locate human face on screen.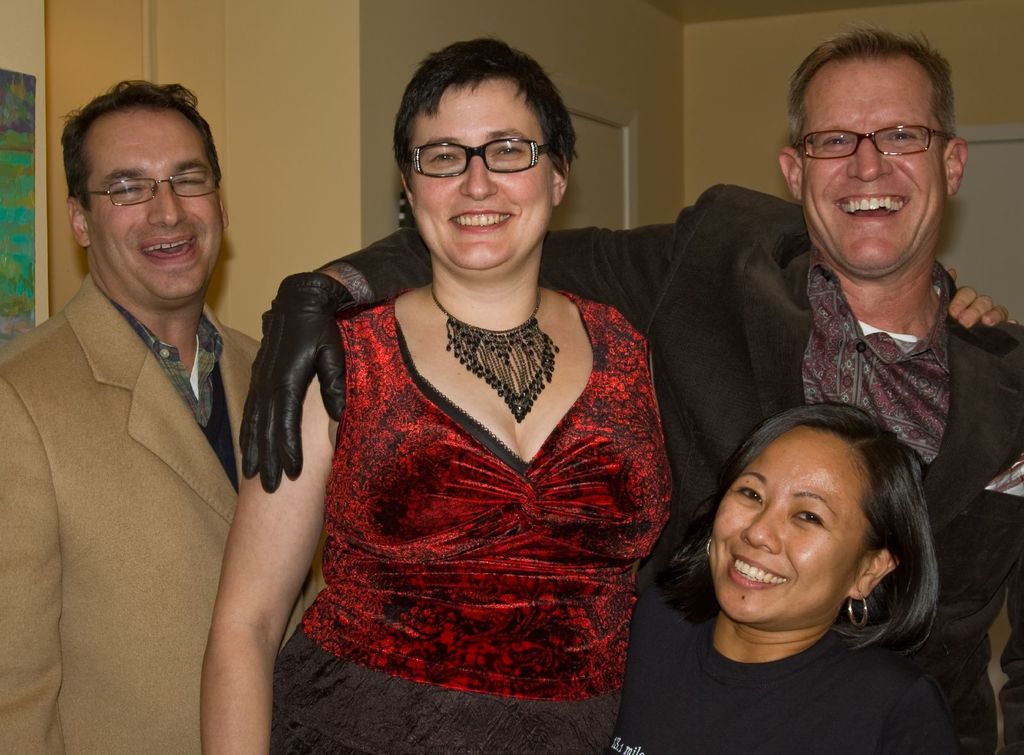
On screen at 804 58 945 273.
